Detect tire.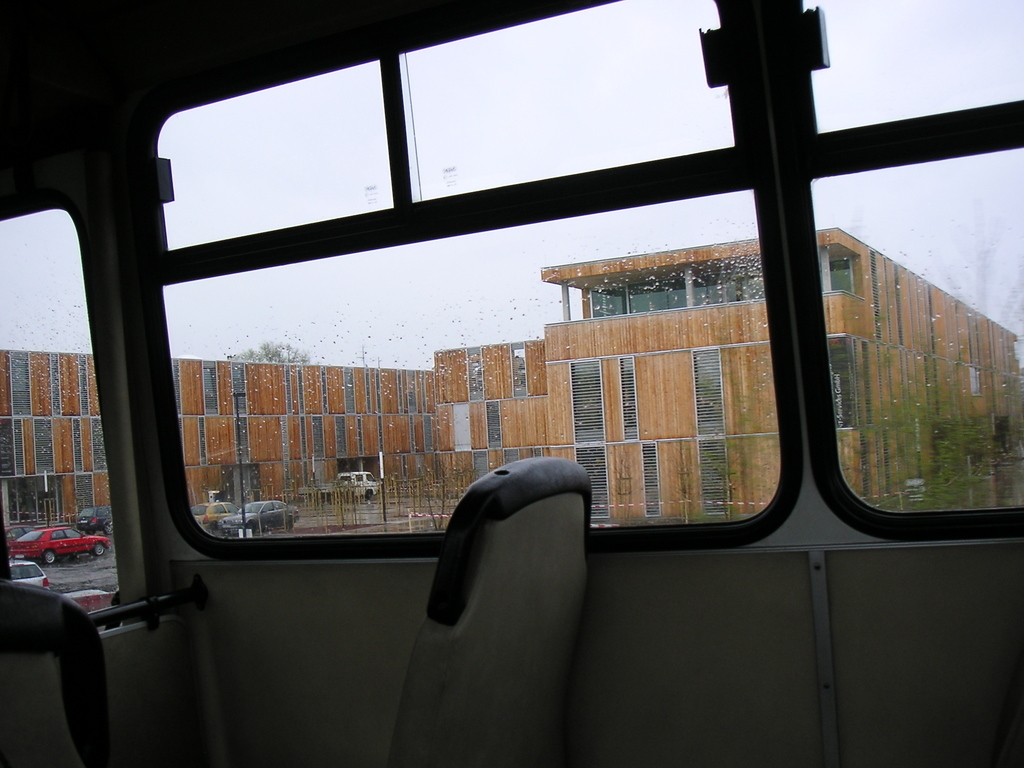
Detected at [206,520,217,529].
